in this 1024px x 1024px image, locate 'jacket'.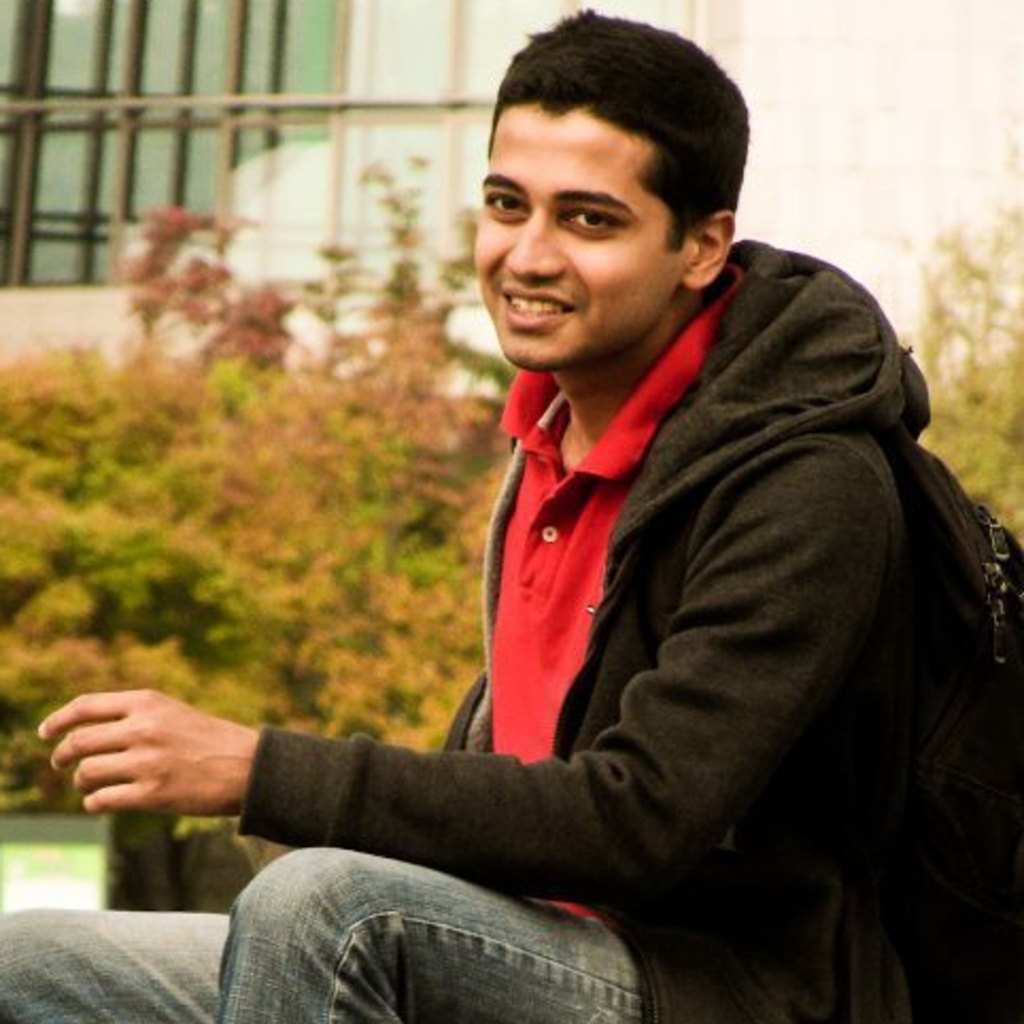
Bounding box: BBox(229, 238, 1022, 1022).
